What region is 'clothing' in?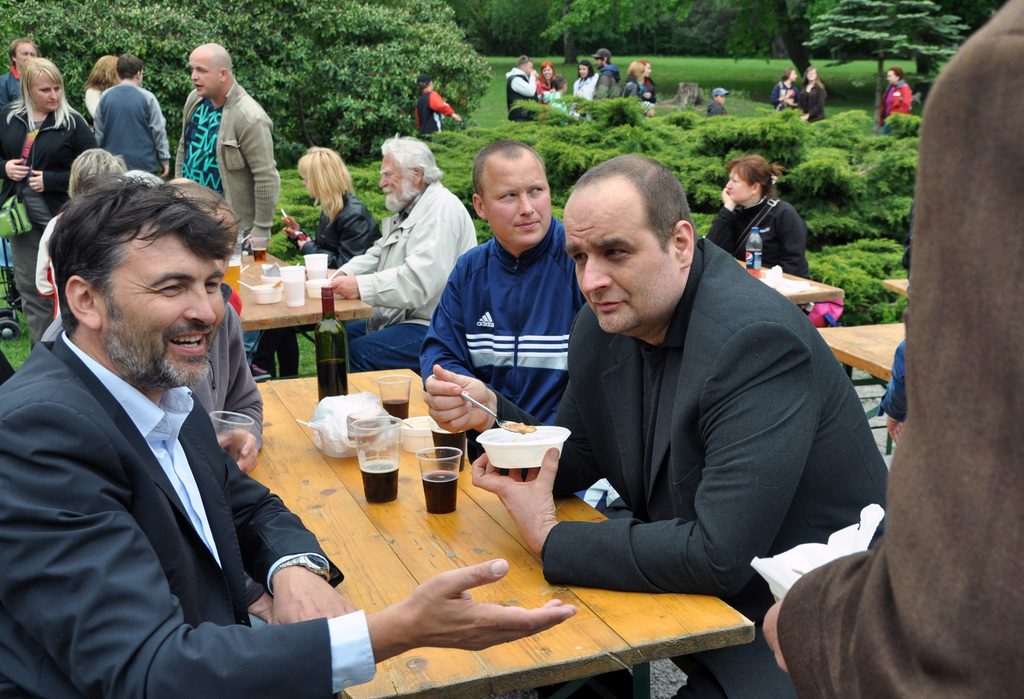
bbox=[785, 1, 1023, 698].
